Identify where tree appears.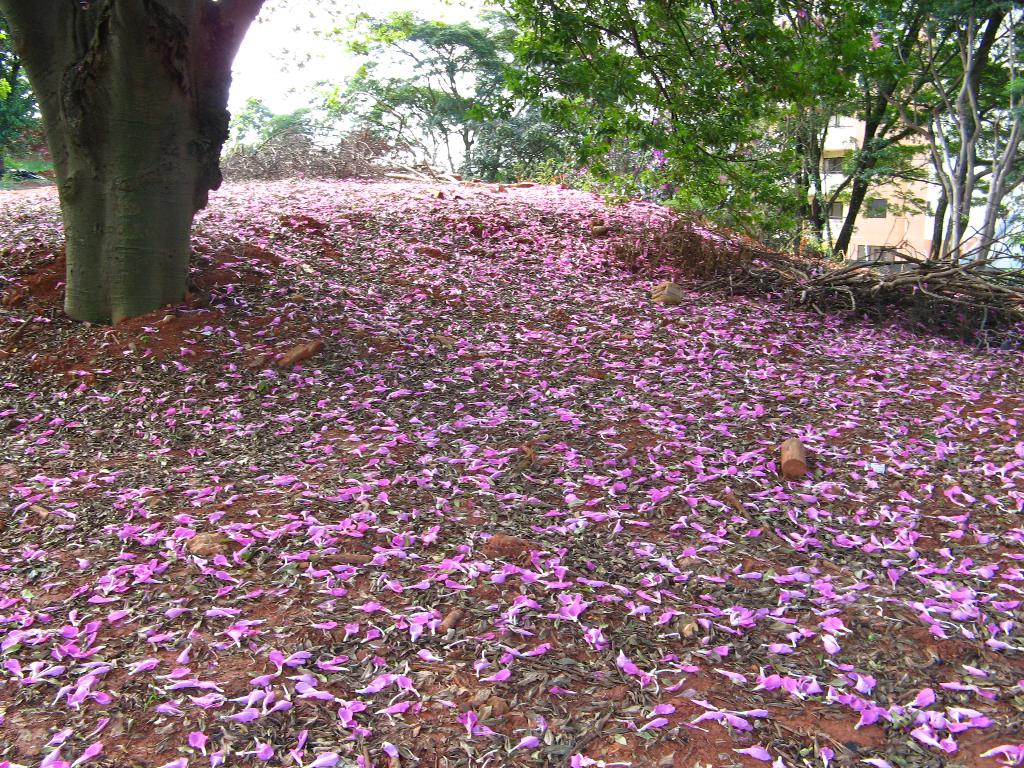
Appears at <bbox>8, 0, 276, 312</bbox>.
